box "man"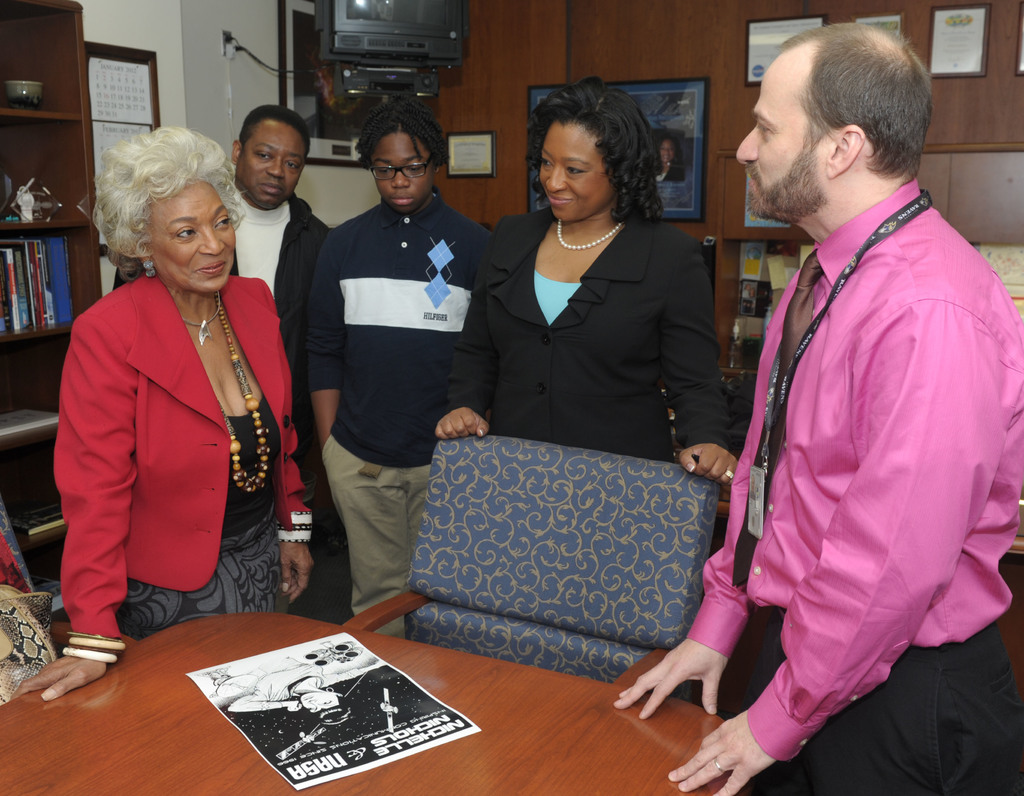
box(109, 102, 344, 625)
